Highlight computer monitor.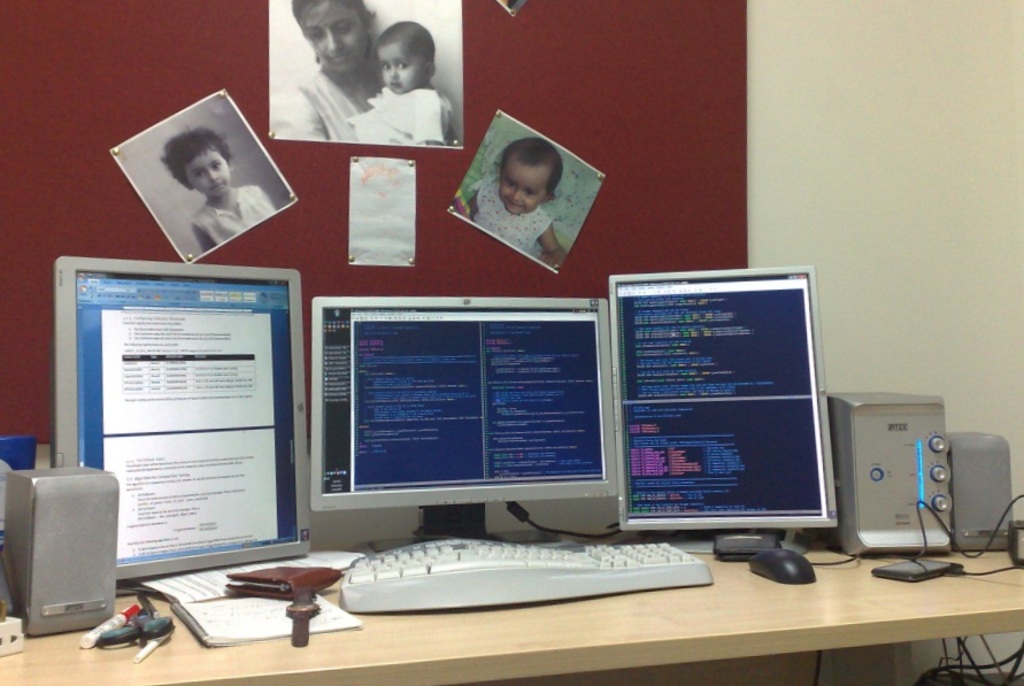
Highlighted region: 46 255 315 573.
